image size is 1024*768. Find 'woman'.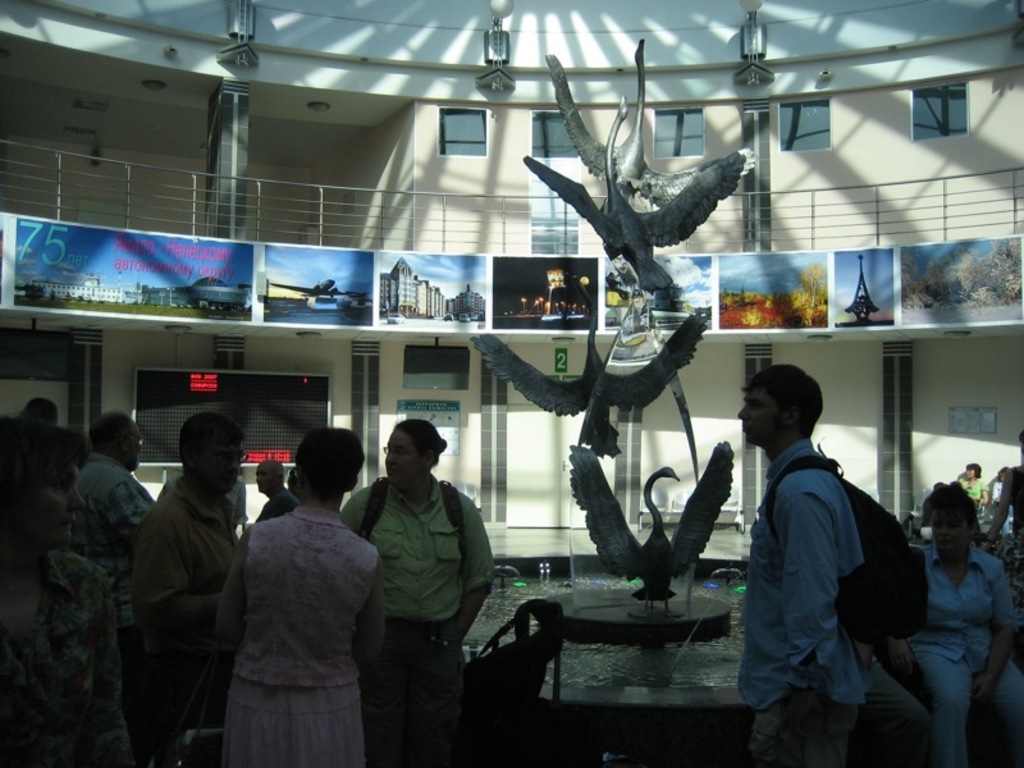
x1=340, y1=417, x2=499, y2=767.
